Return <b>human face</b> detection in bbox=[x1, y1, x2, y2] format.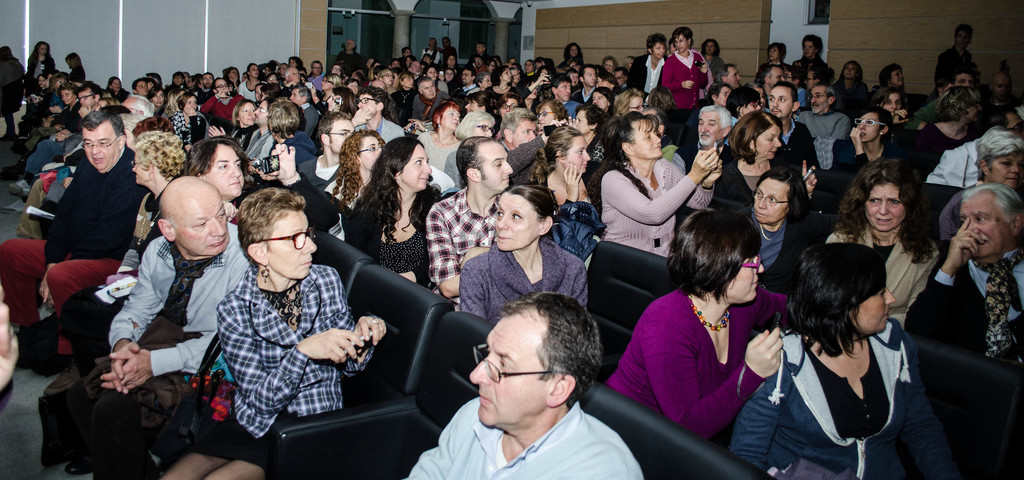
bbox=[448, 54, 457, 63].
